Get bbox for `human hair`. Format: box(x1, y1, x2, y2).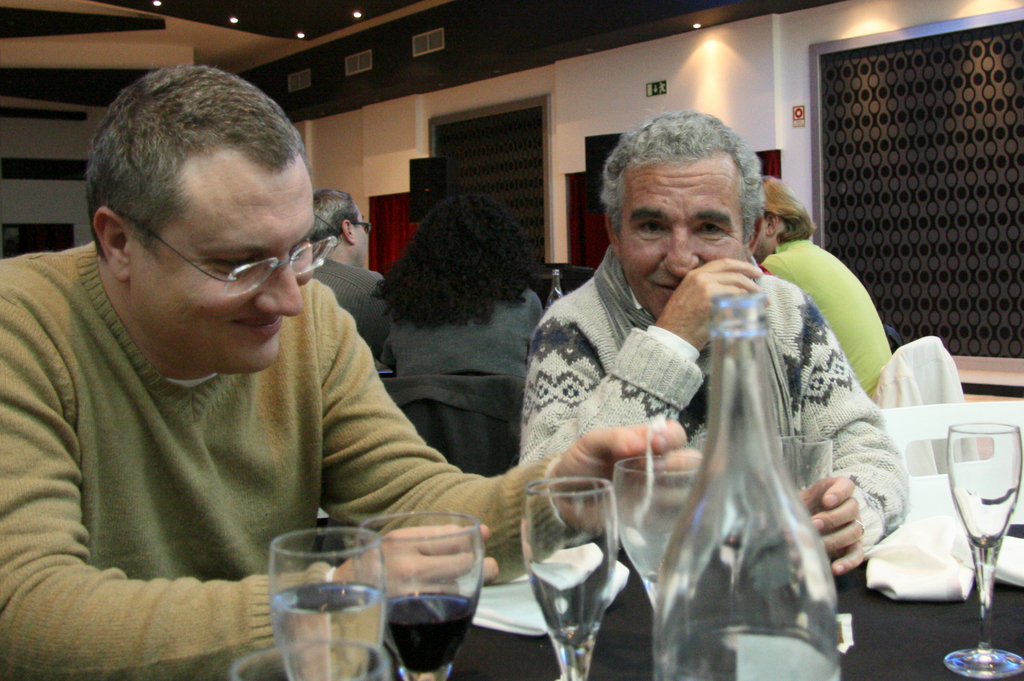
box(751, 179, 811, 246).
